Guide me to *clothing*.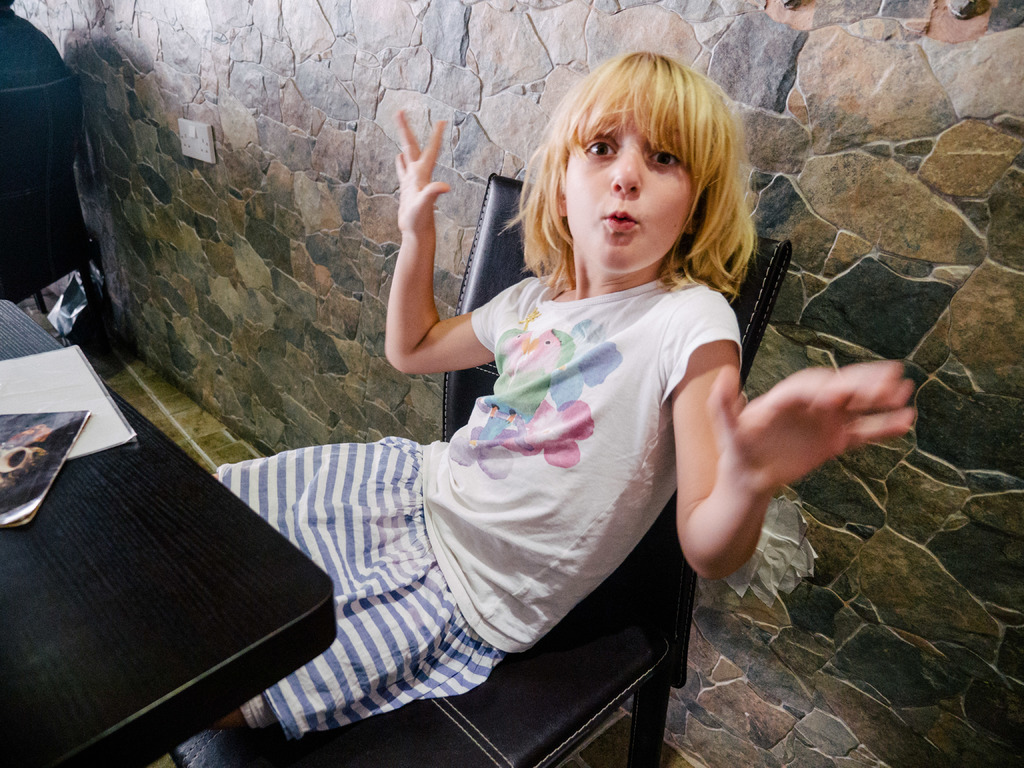
Guidance: region(218, 265, 749, 751).
